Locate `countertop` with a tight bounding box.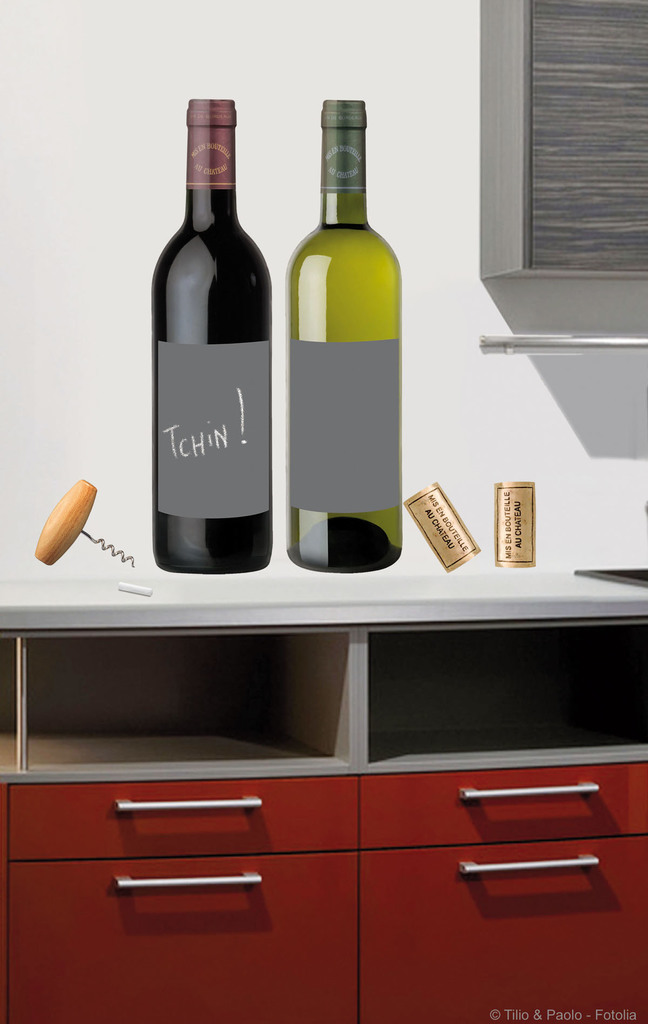
bbox=[0, 556, 647, 1023].
